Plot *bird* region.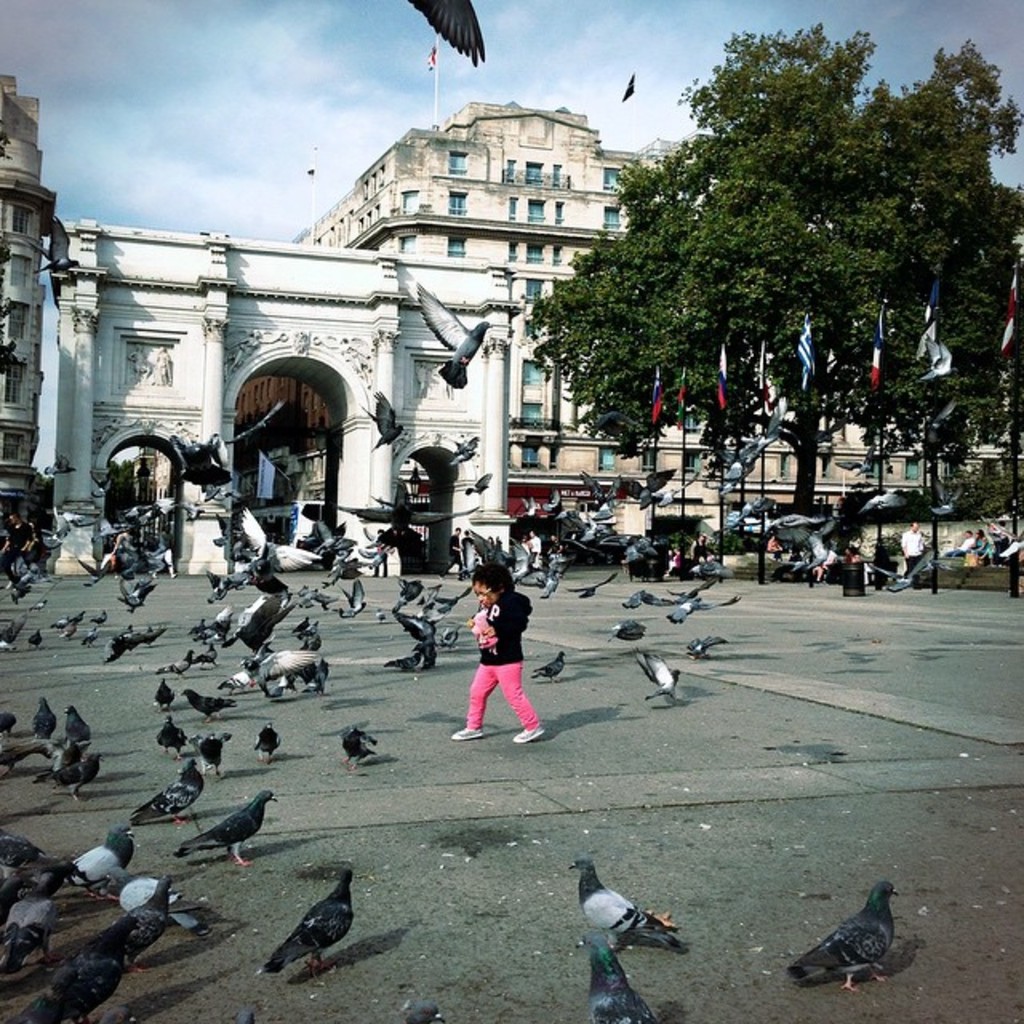
Plotted at (left=226, top=1002, right=262, bottom=1022).
